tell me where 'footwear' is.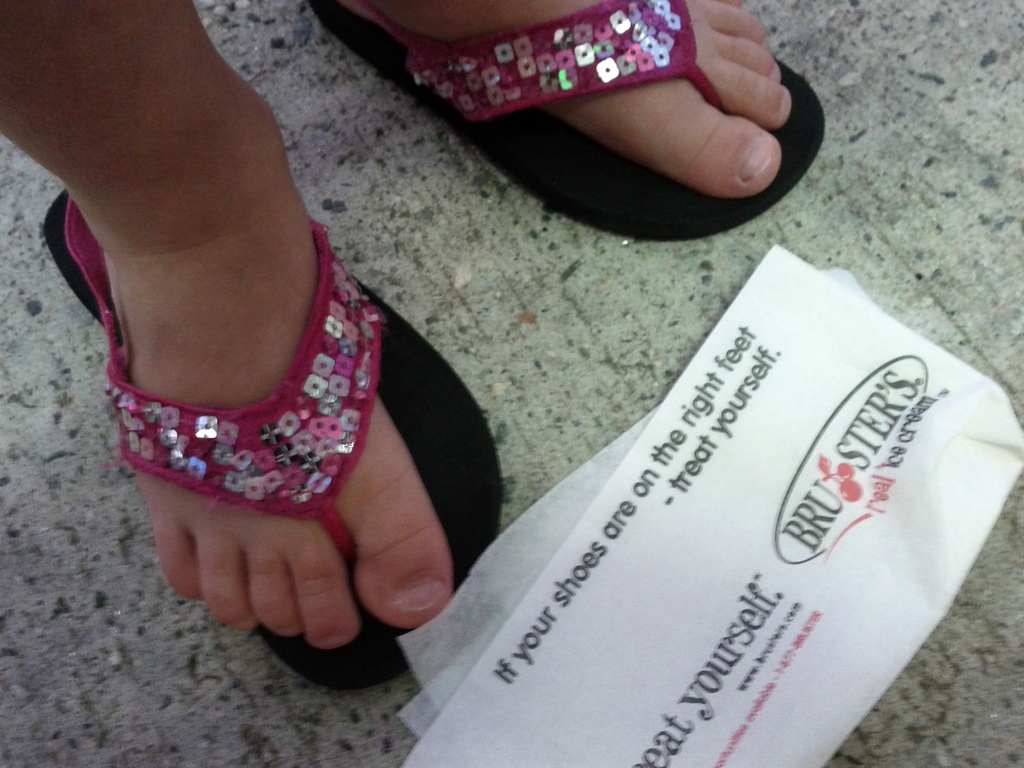
'footwear' is at 348, 15, 840, 215.
